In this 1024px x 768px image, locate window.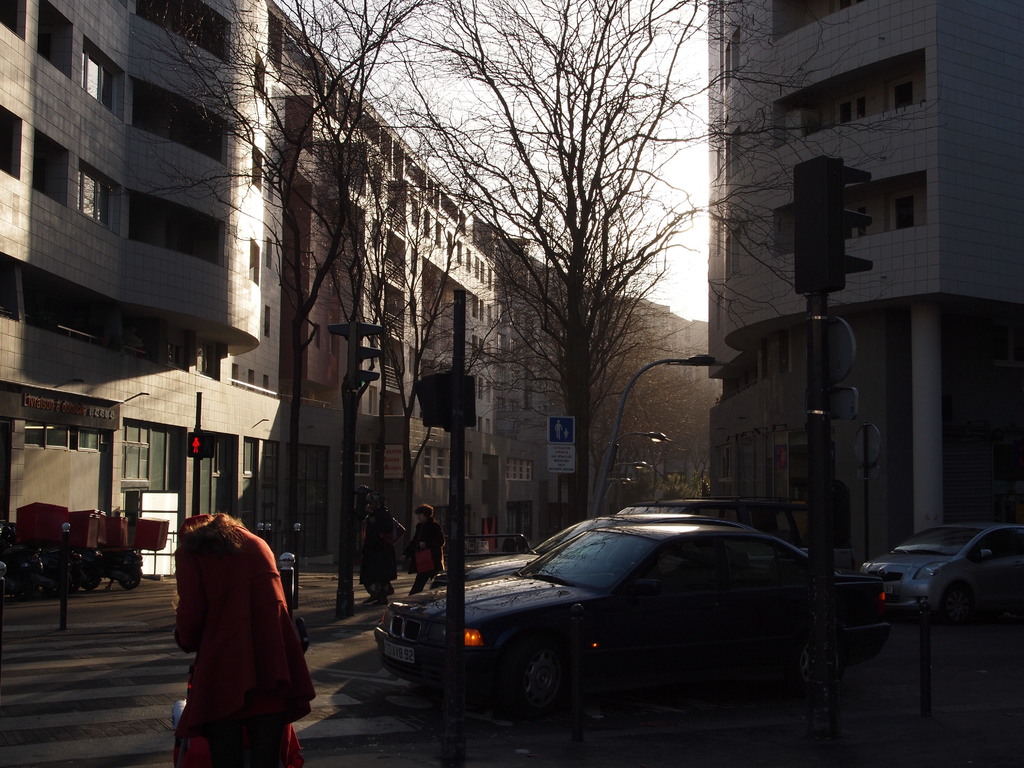
Bounding box: select_region(372, 217, 378, 250).
